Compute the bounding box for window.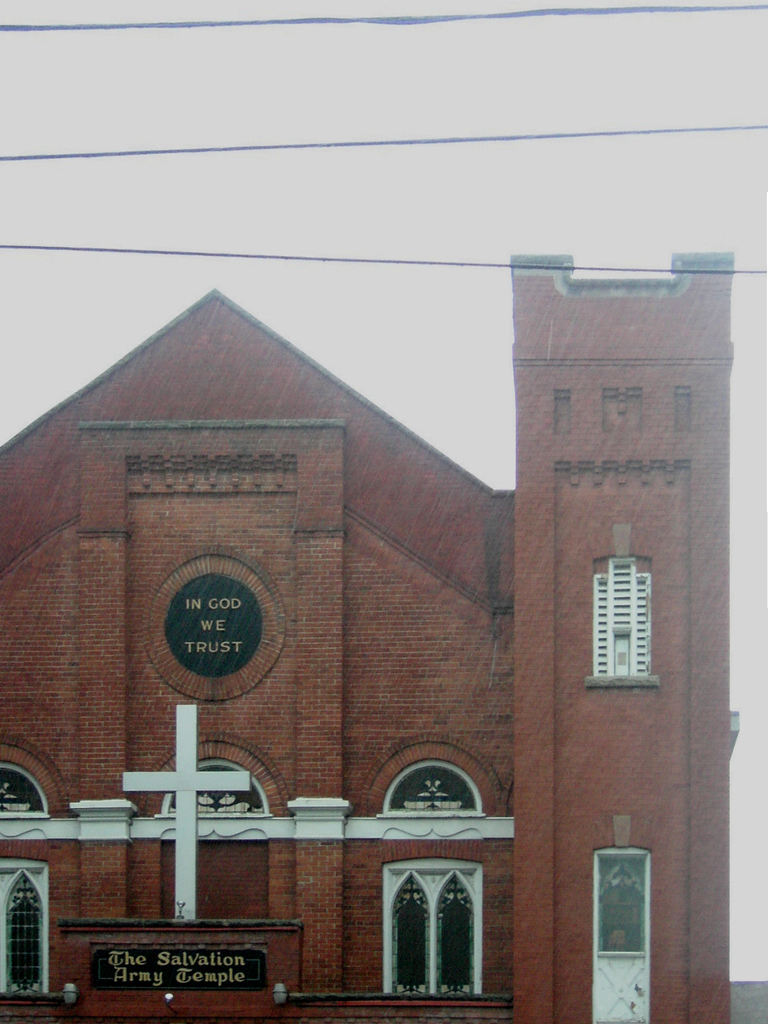
[x1=589, y1=573, x2=648, y2=683].
